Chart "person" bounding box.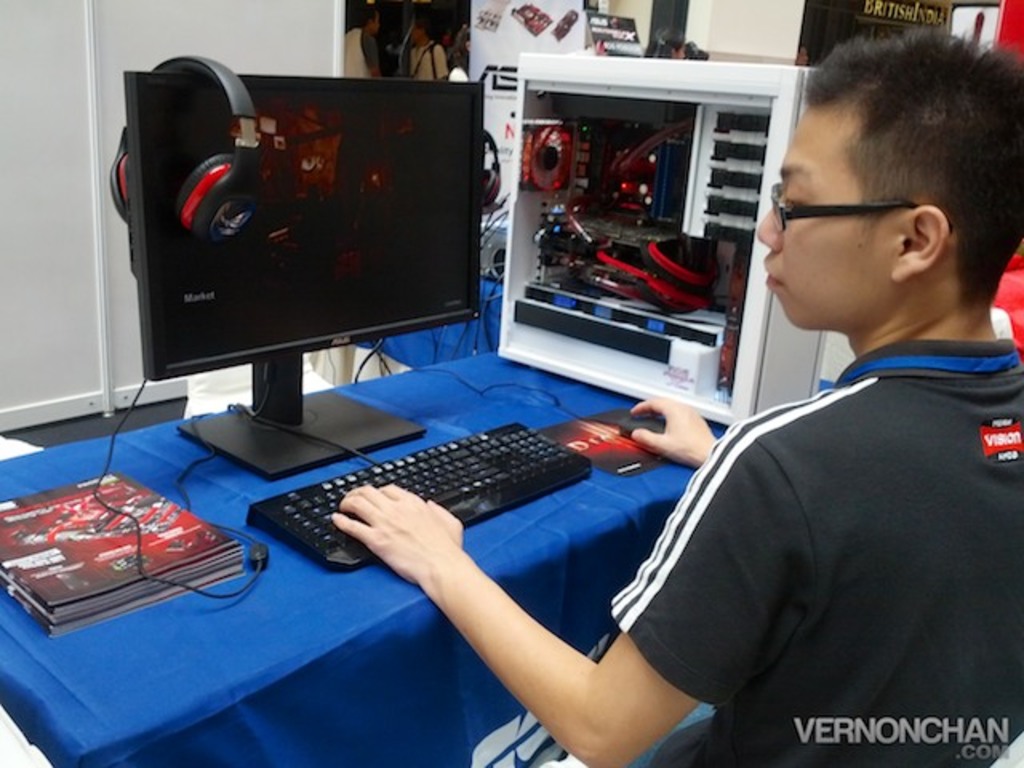
Charted: [left=410, top=11, right=448, bottom=80].
